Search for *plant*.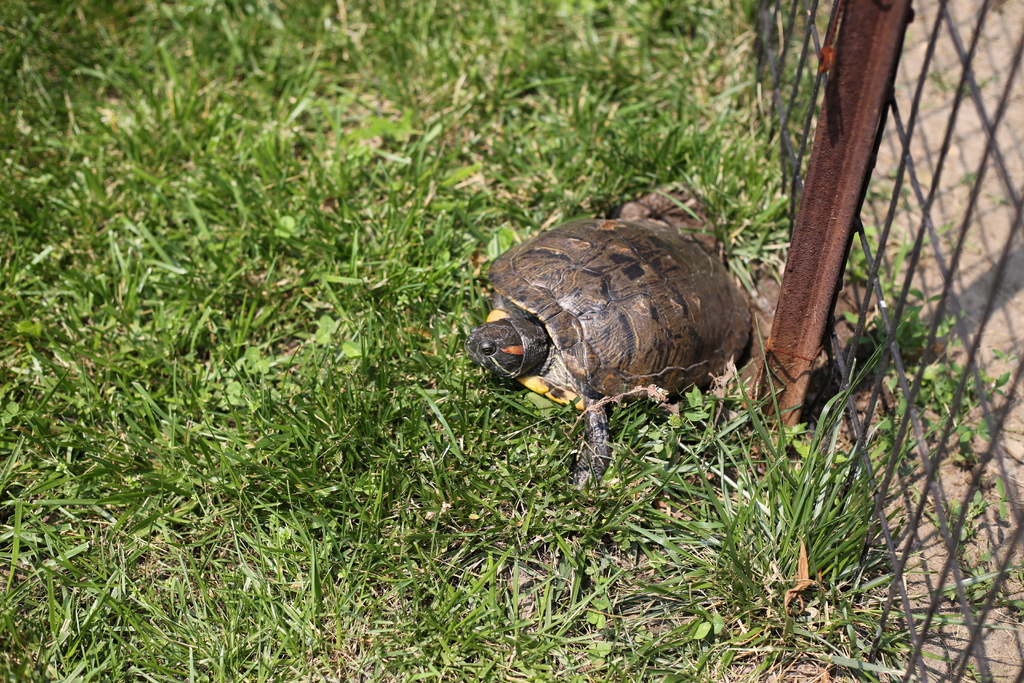
Found at bbox=[584, 585, 609, 629].
